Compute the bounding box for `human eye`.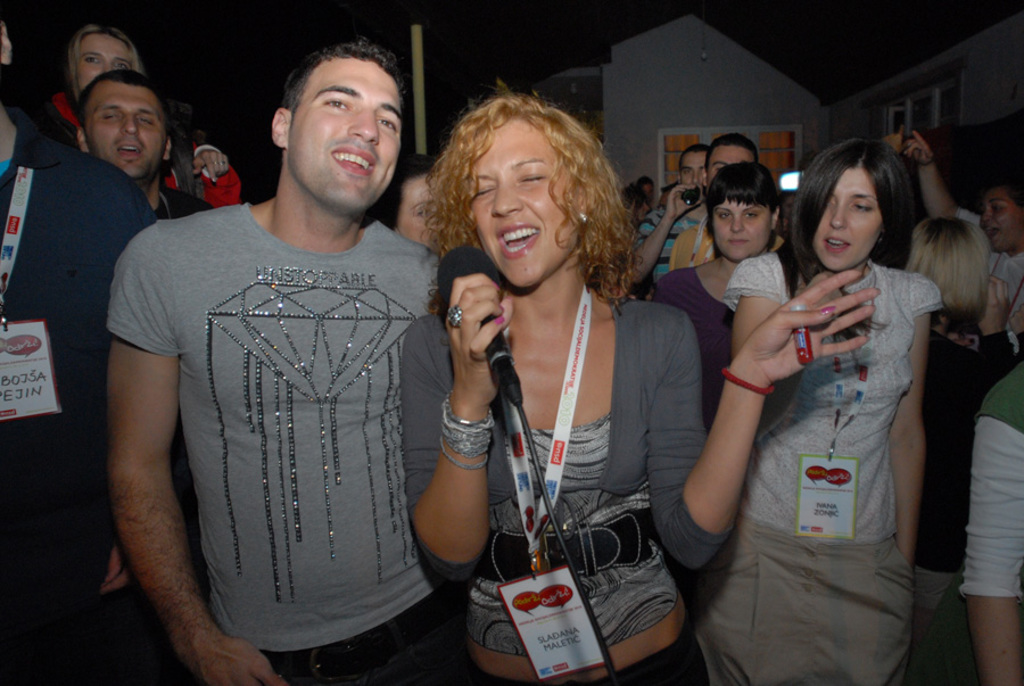
118,59,129,69.
